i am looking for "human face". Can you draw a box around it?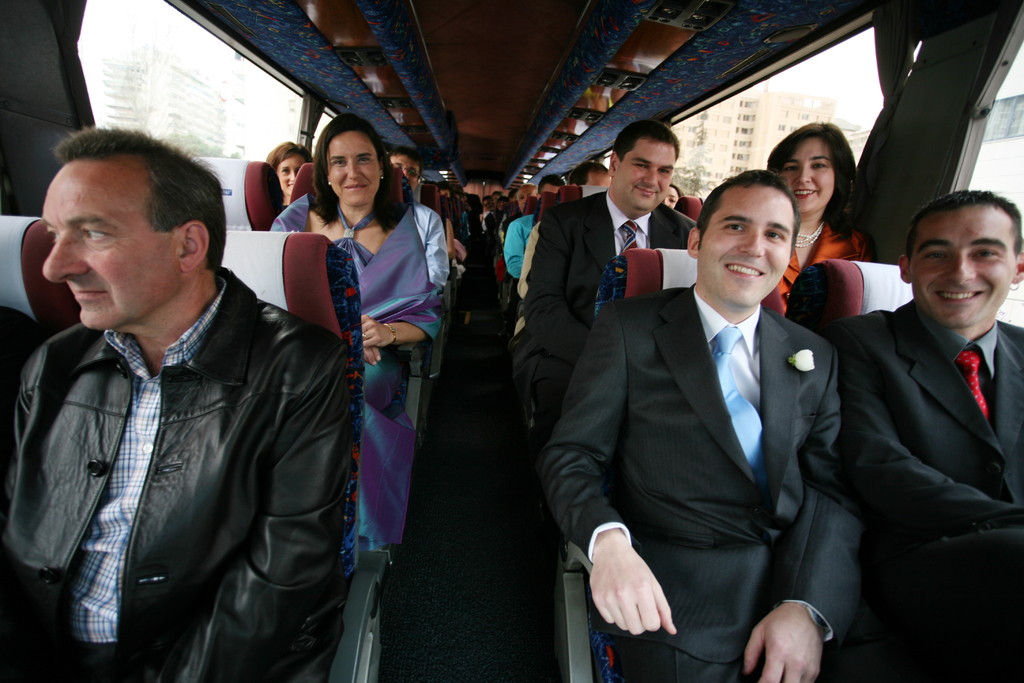
Sure, the bounding box is {"x1": 776, "y1": 136, "x2": 836, "y2": 213}.
